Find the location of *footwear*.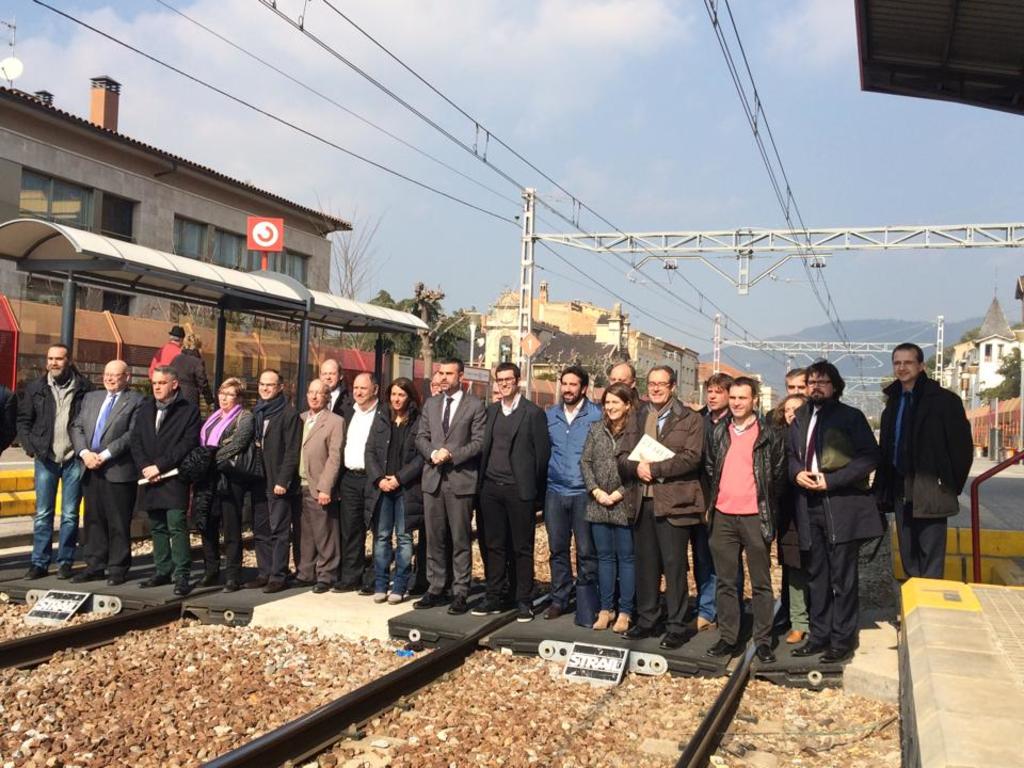
Location: (left=517, top=608, right=531, bottom=620).
